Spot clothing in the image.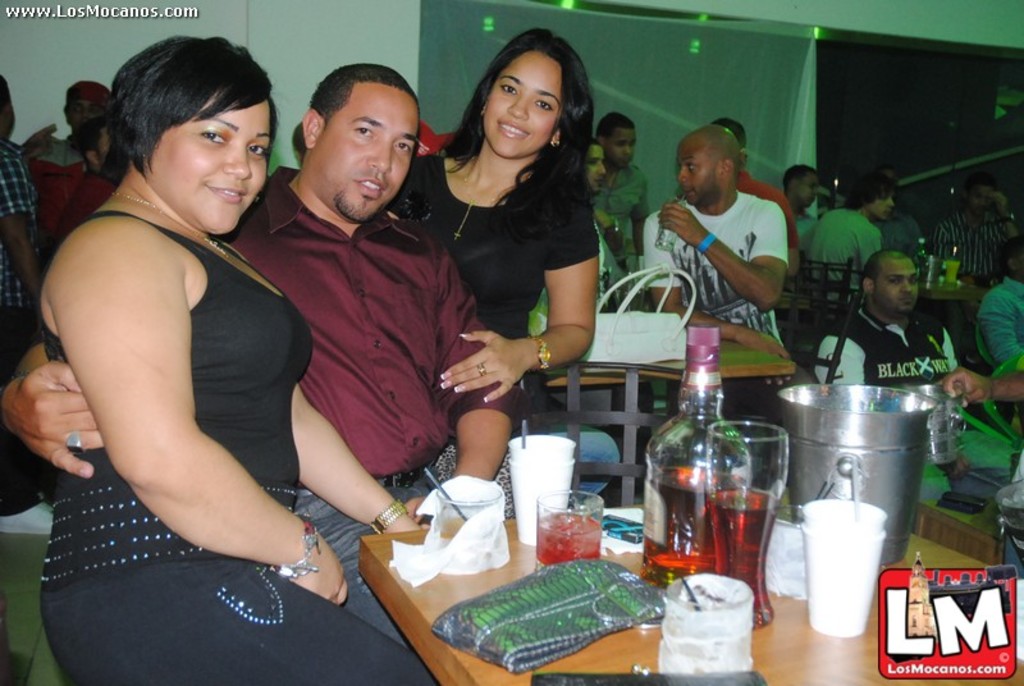
clothing found at (left=32, top=209, right=444, bottom=685).
